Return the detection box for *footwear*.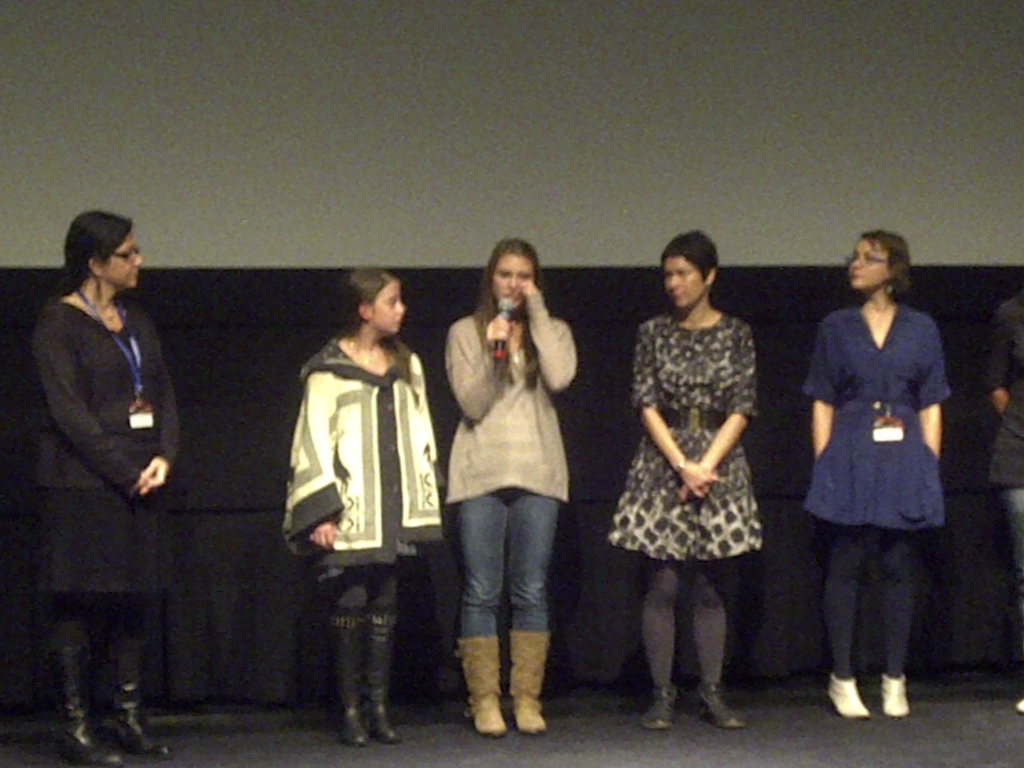
{"left": 690, "top": 672, "right": 758, "bottom": 733}.
